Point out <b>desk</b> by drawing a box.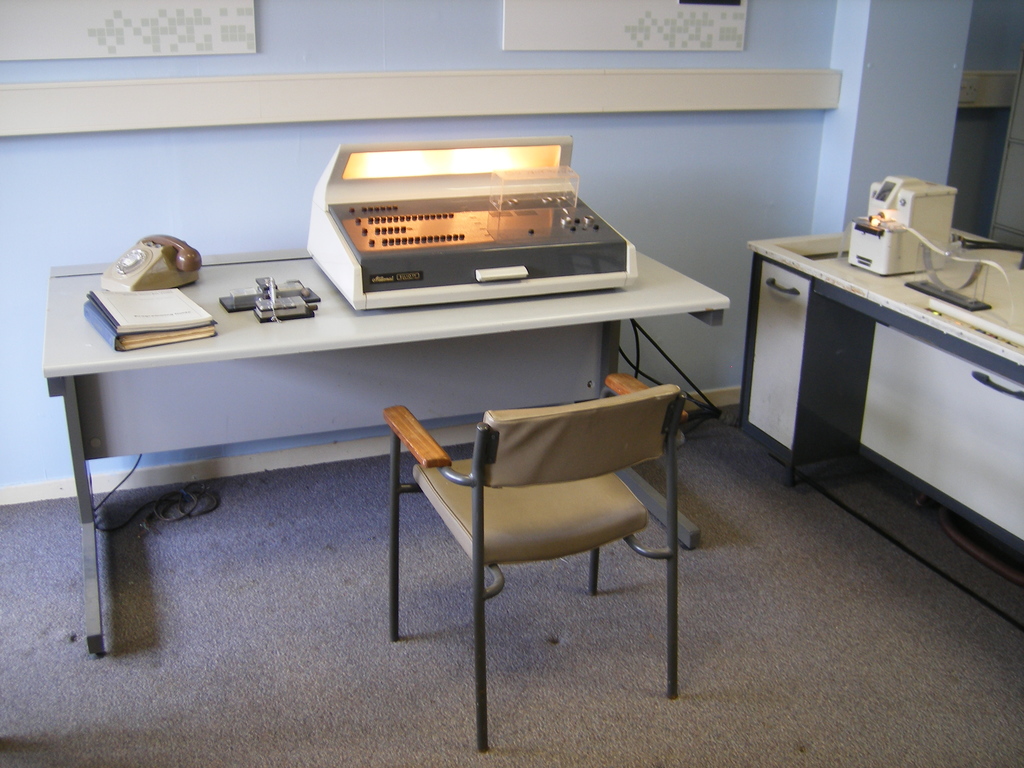
<region>41, 246, 730, 656</region>.
